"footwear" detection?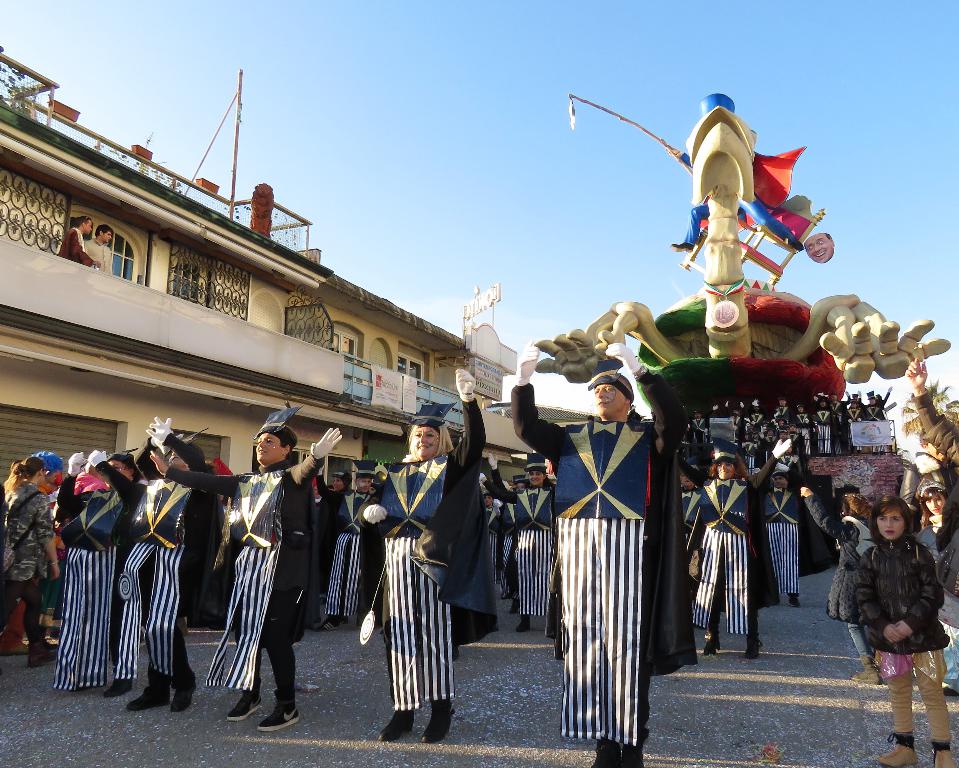
[35,632,56,648]
